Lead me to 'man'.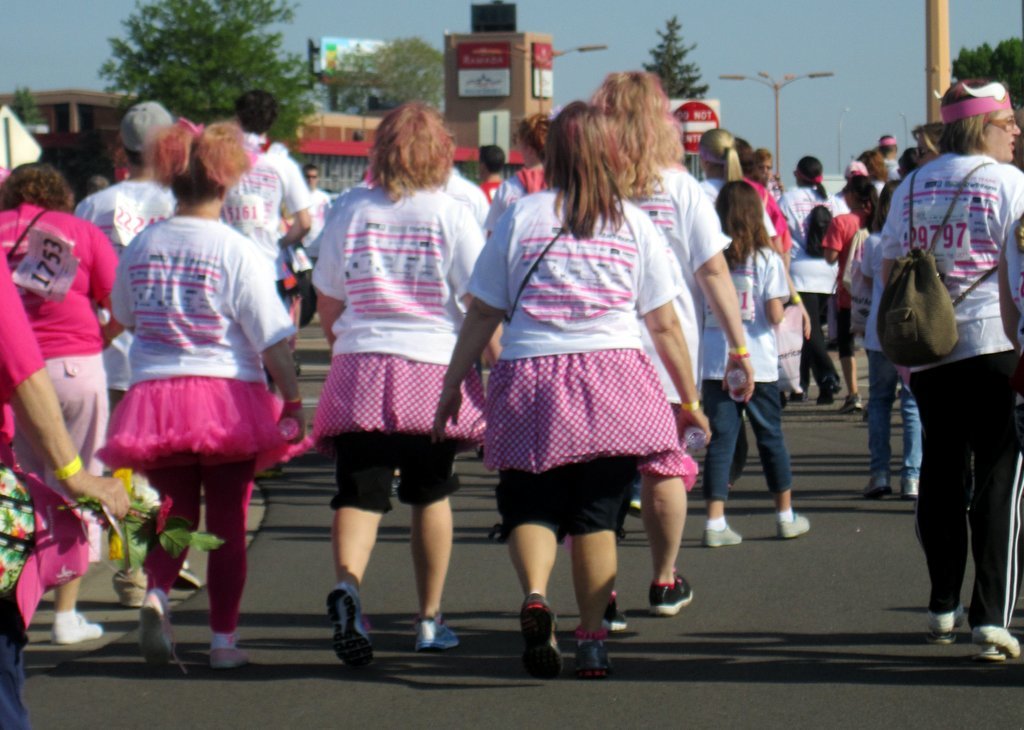
Lead to (left=74, top=100, right=185, bottom=599).
